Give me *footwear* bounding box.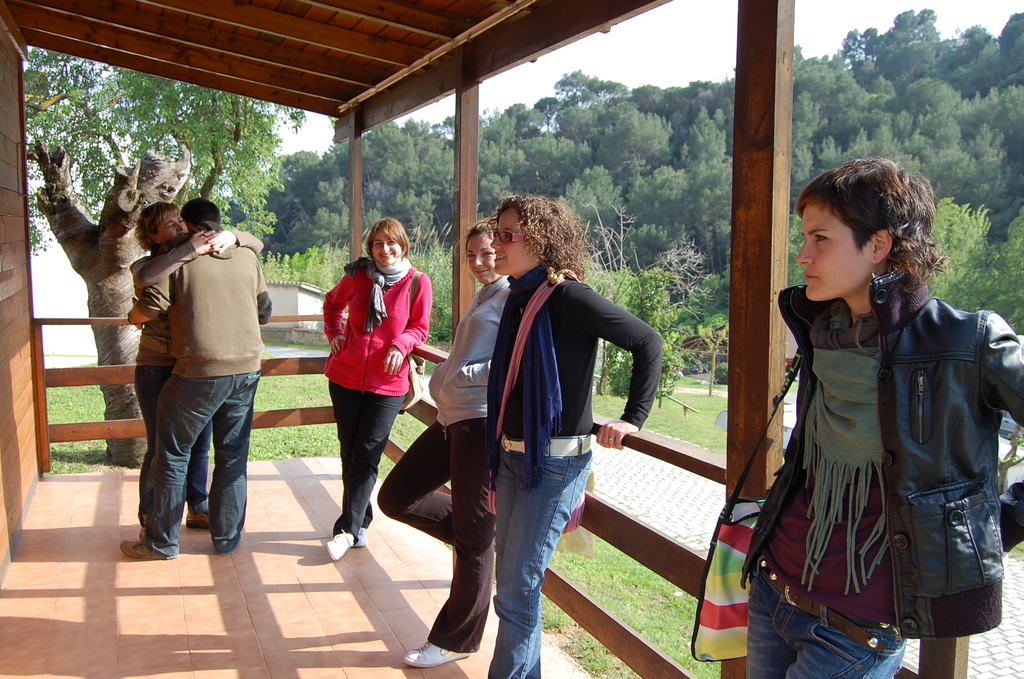
<bbox>353, 526, 365, 548</bbox>.
